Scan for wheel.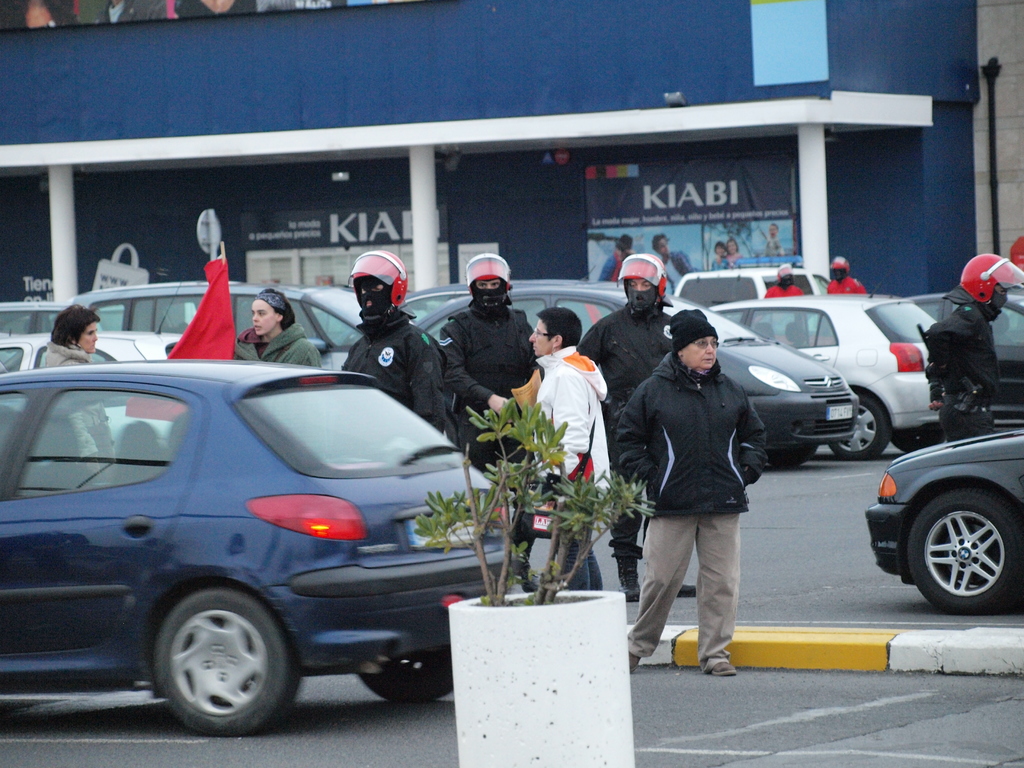
Scan result: box=[139, 596, 283, 733].
